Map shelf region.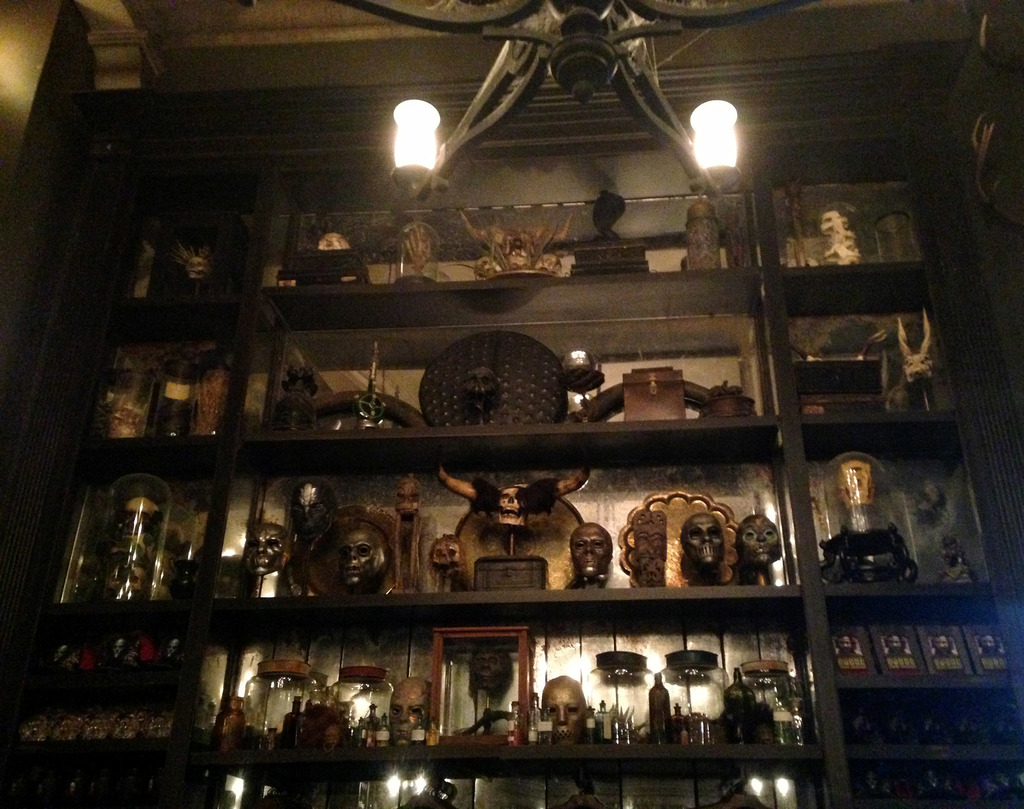
Mapped to 226, 289, 781, 448.
